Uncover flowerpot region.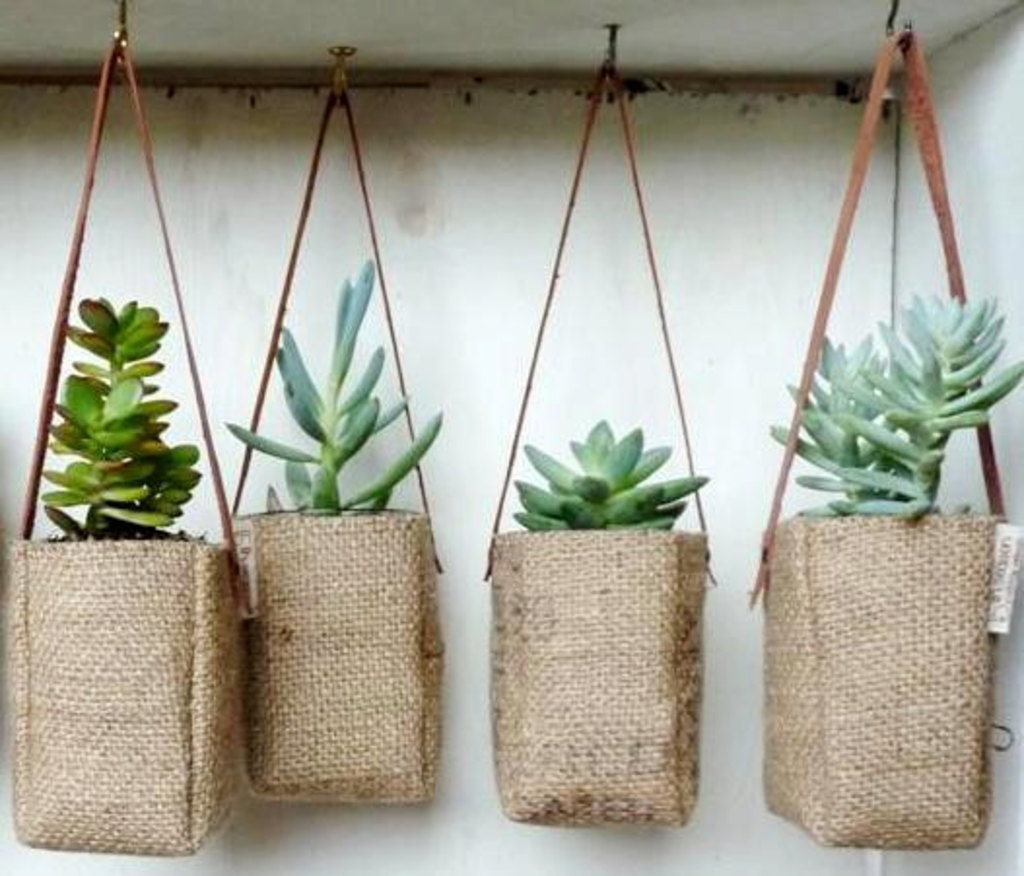
Uncovered: (771, 513, 999, 853).
